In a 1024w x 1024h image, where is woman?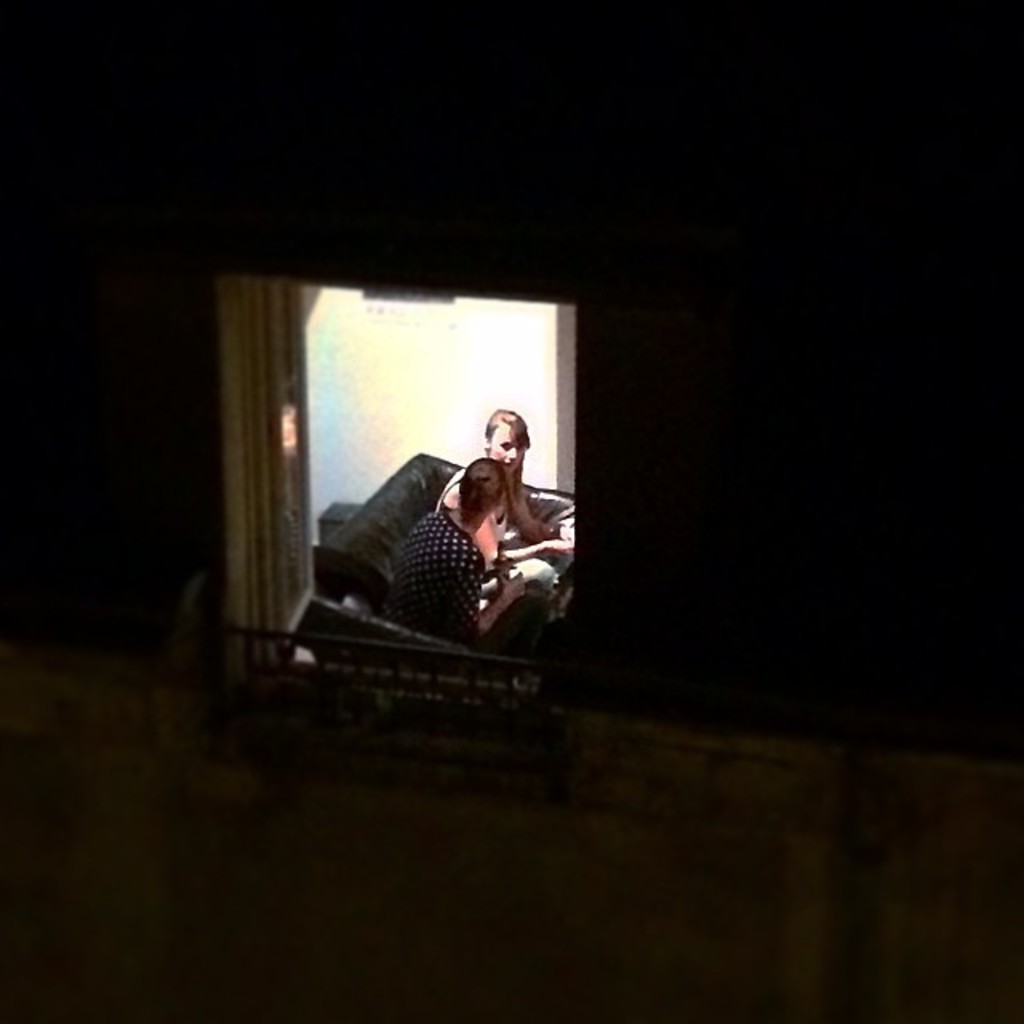
{"x1": 429, "y1": 406, "x2": 568, "y2": 586}.
